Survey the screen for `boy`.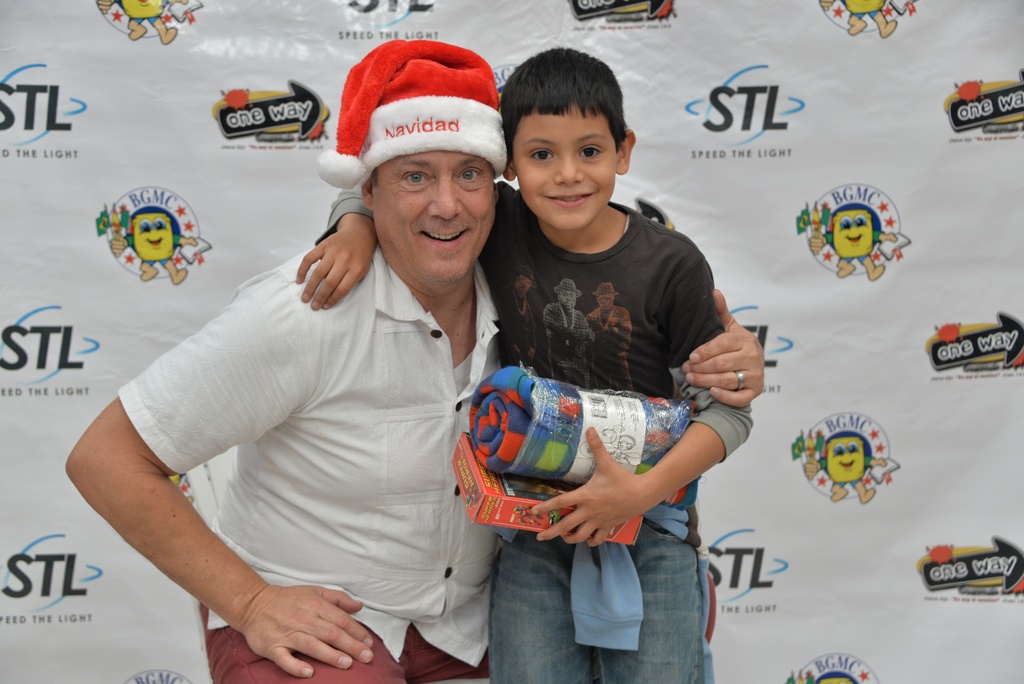
Survey found: crop(296, 39, 749, 683).
